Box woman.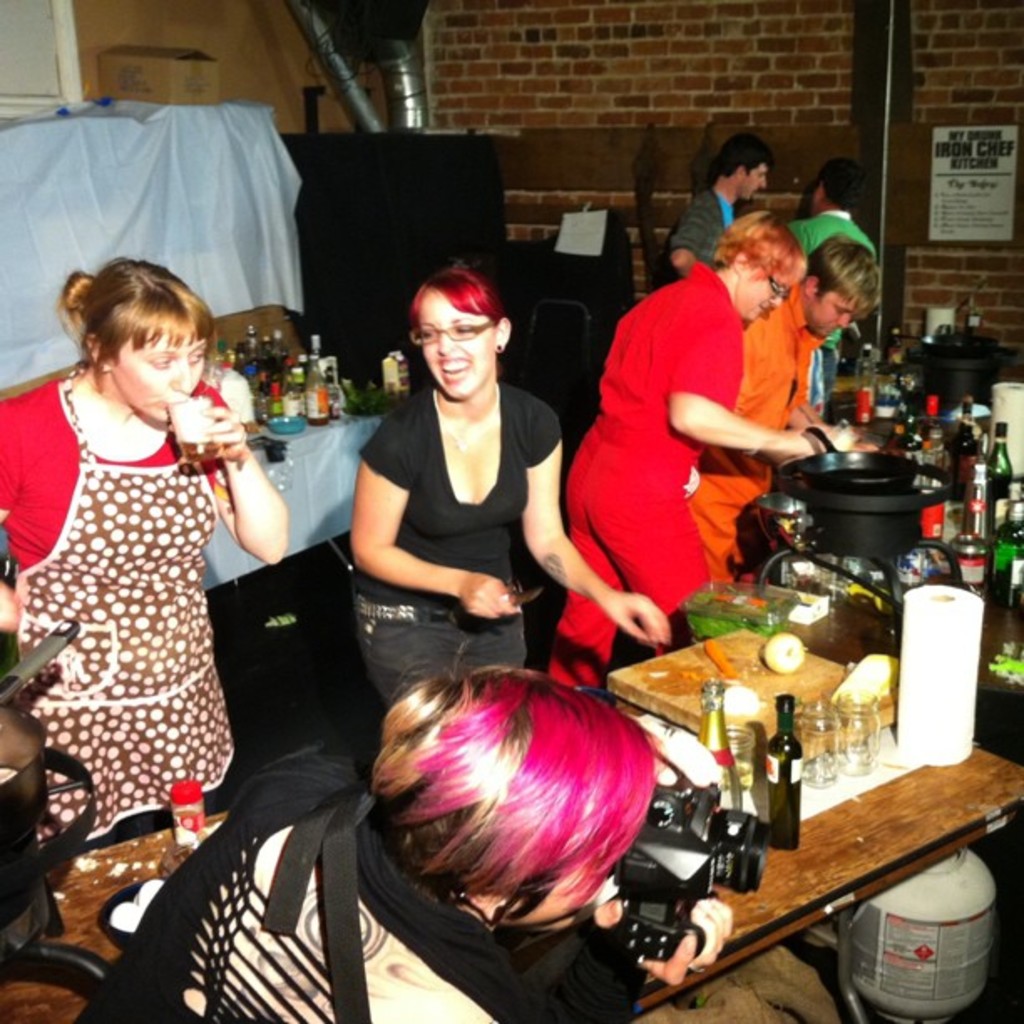
{"left": 0, "top": 256, "right": 288, "bottom": 835}.
